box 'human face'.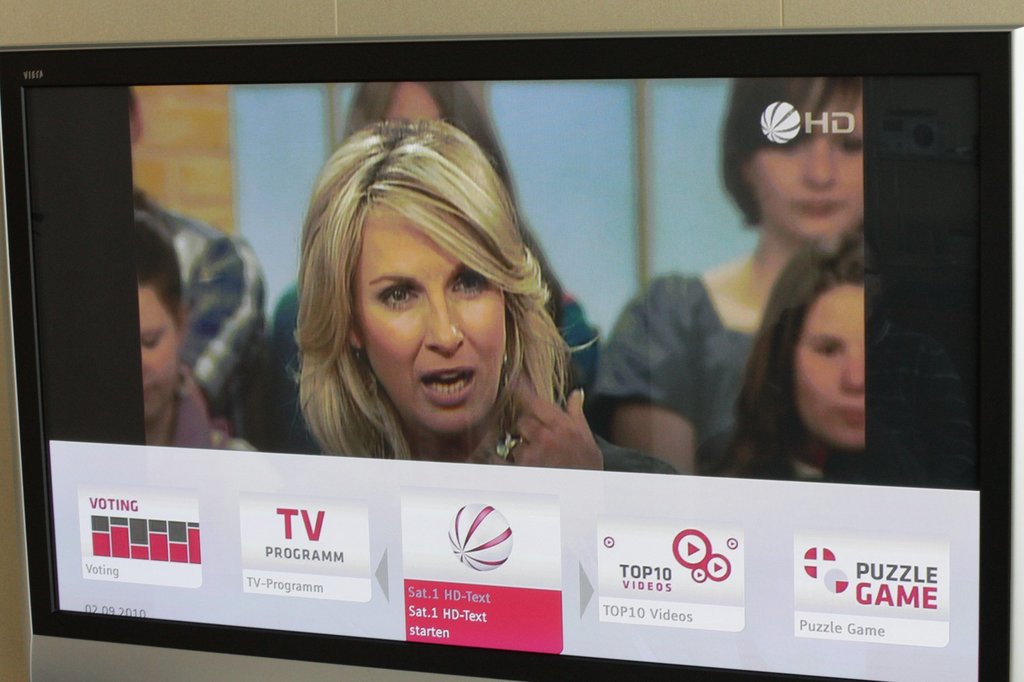
{"left": 796, "top": 287, "right": 867, "bottom": 445}.
